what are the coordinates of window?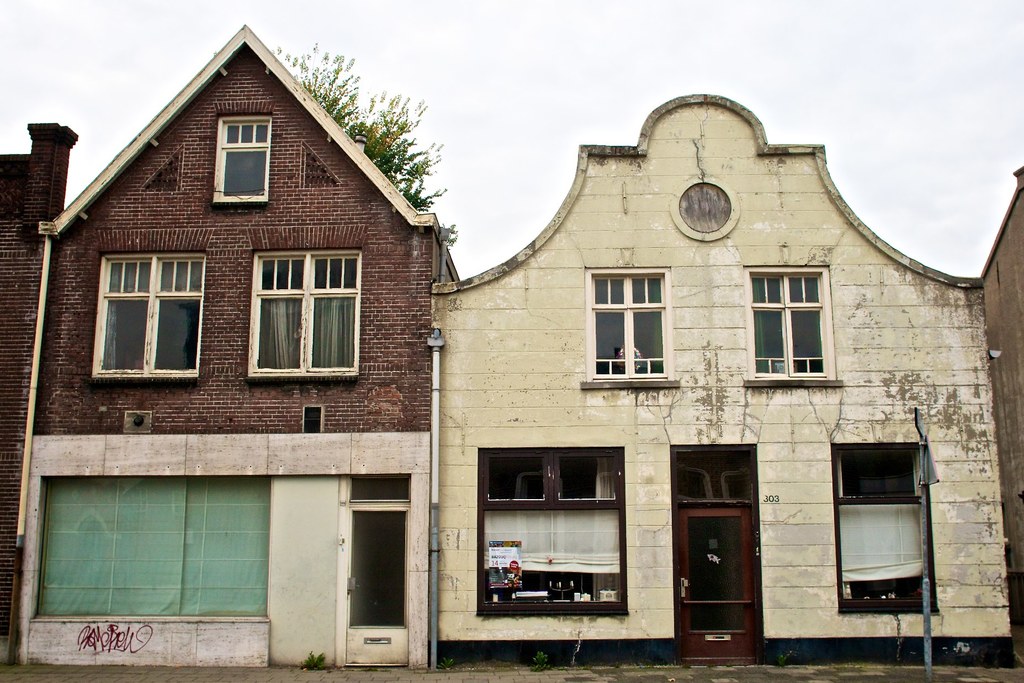
pyautogui.locateOnScreen(488, 457, 545, 498).
